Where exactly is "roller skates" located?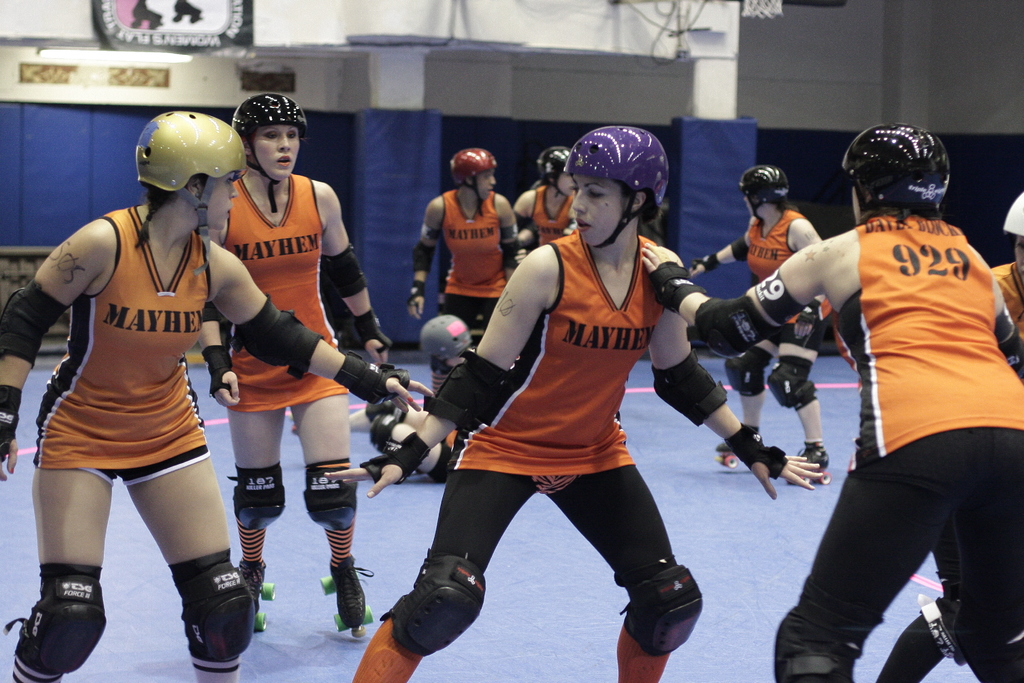
Its bounding box is 319, 550, 376, 639.
